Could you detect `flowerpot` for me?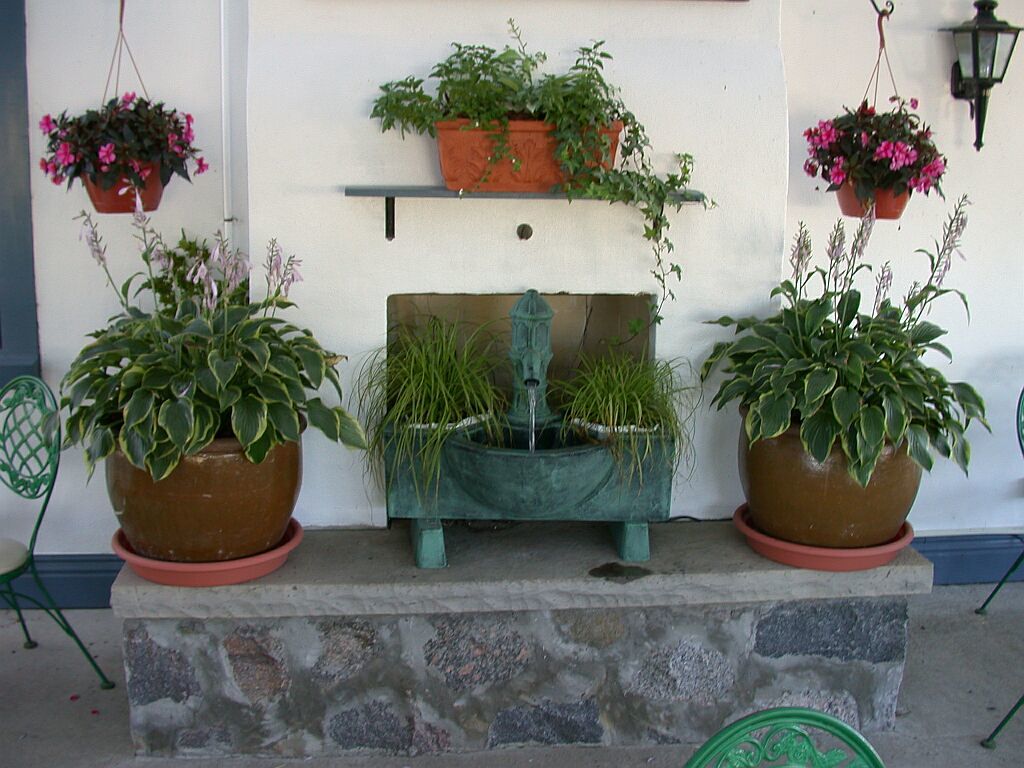
Detection result: region(432, 115, 620, 194).
